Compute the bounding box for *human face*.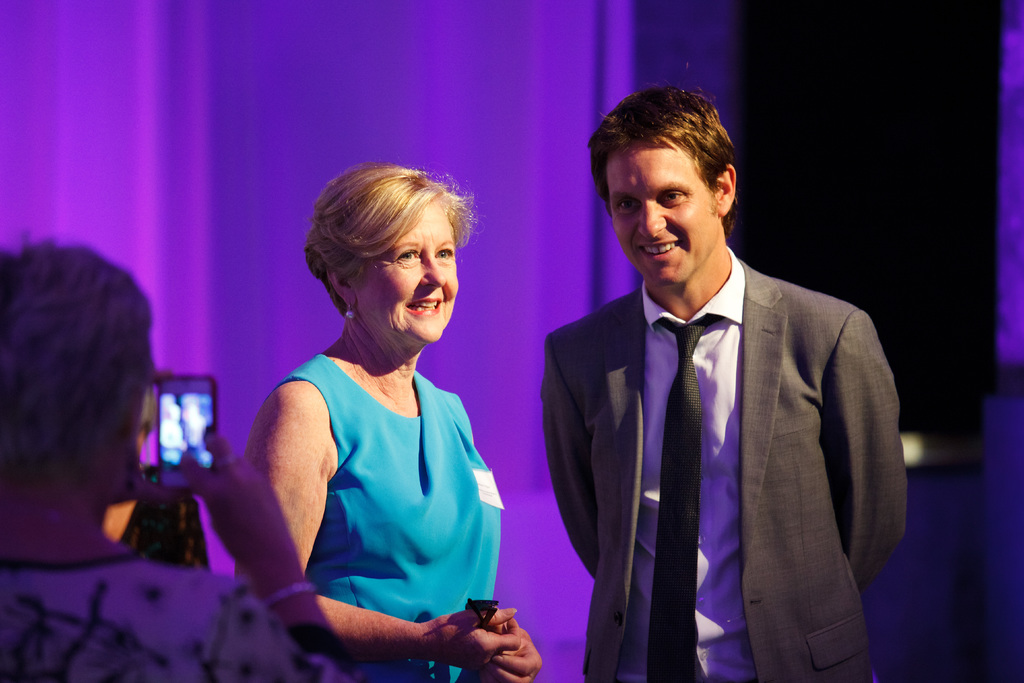
l=362, t=202, r=458, b=342.
